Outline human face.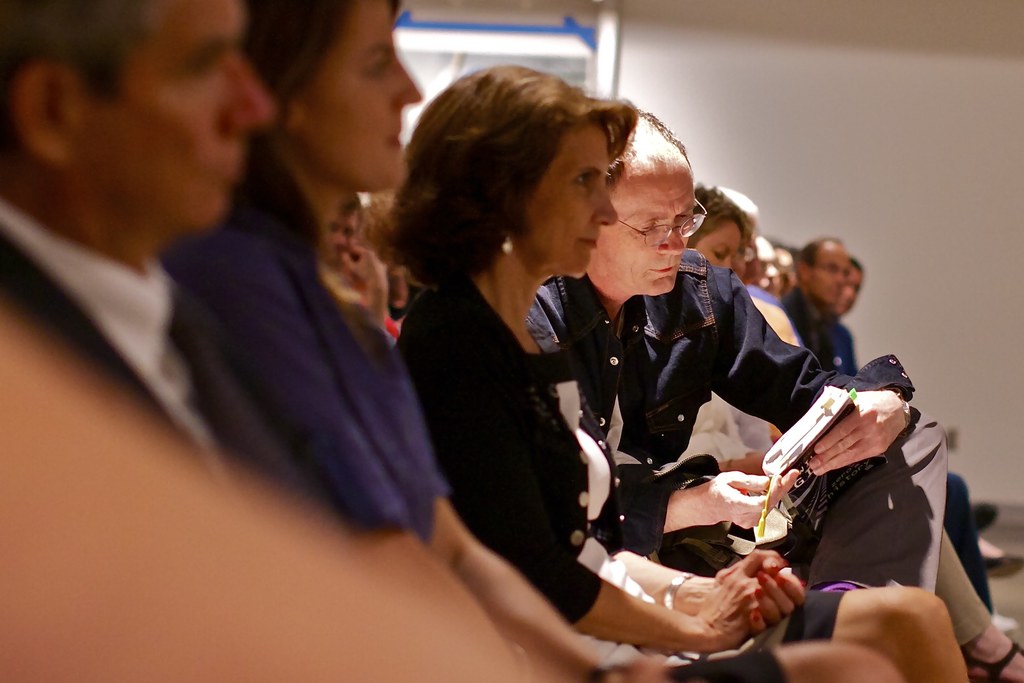
Outline: locate(313, 185, 361, 256).
